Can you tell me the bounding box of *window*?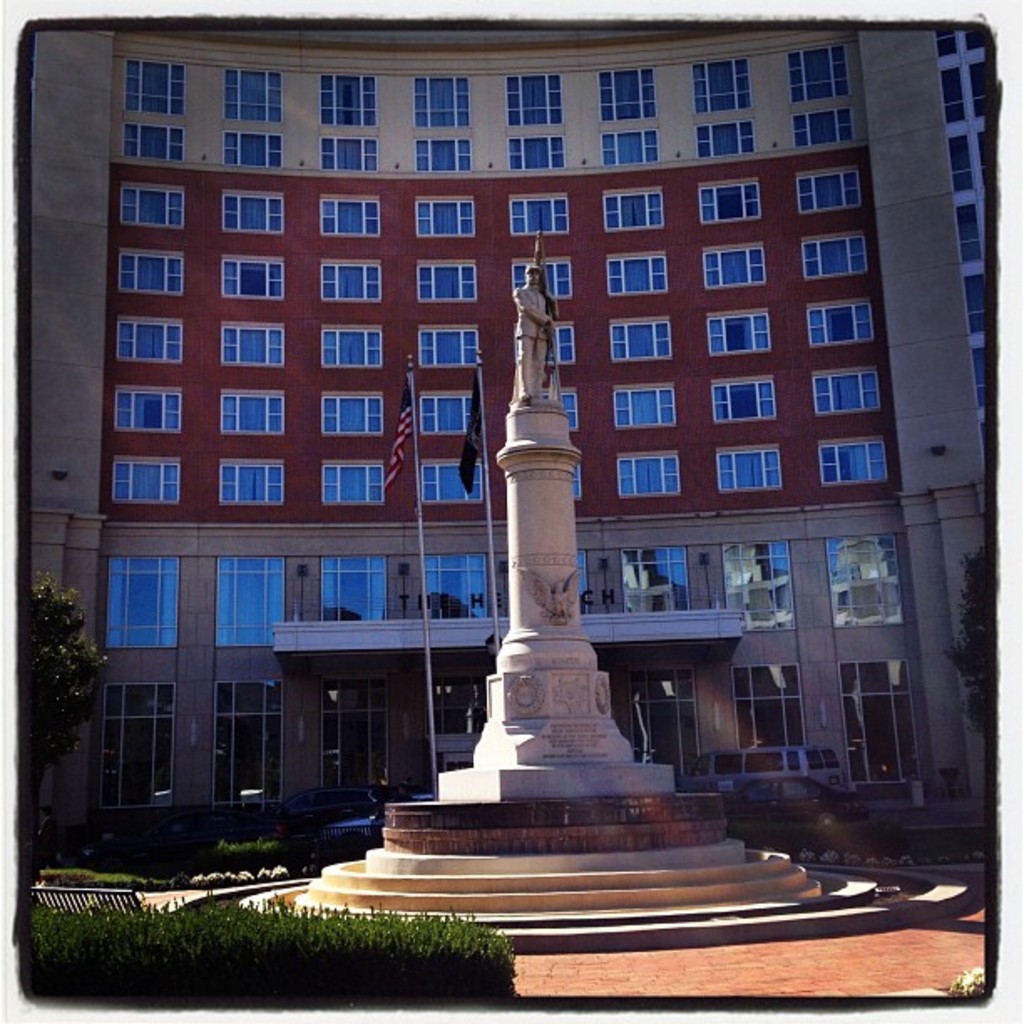
[x1=721, y1=537, x2=796, y2=637].
